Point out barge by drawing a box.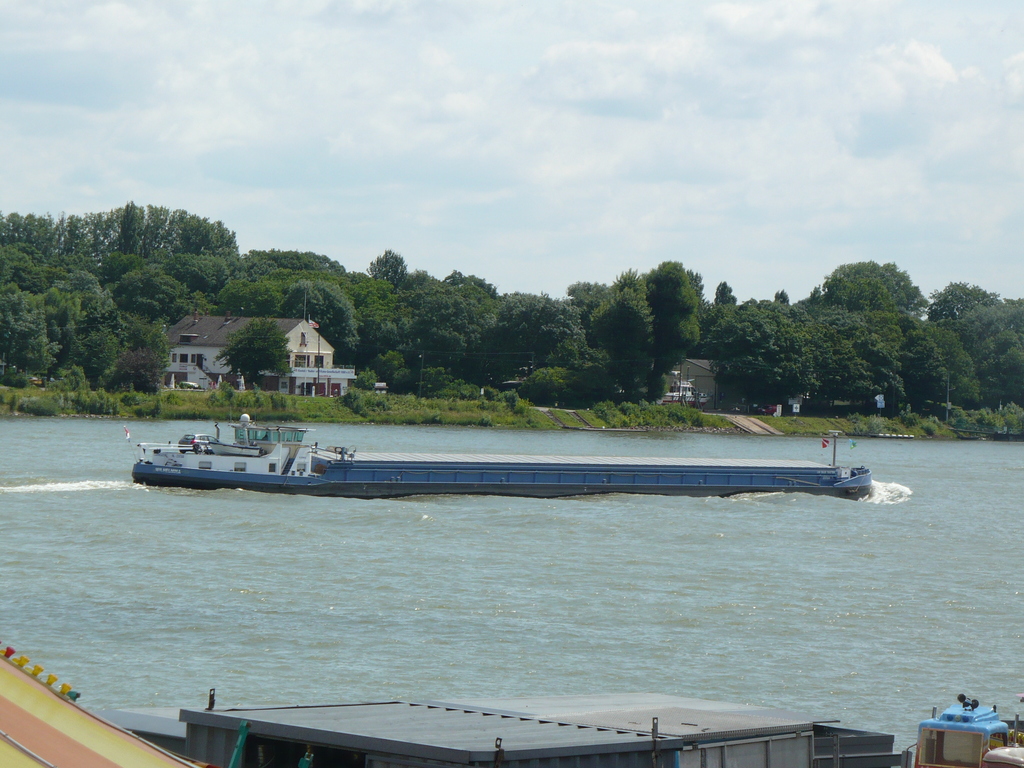
x1=129, y1=412, x2=871, y2=500.
